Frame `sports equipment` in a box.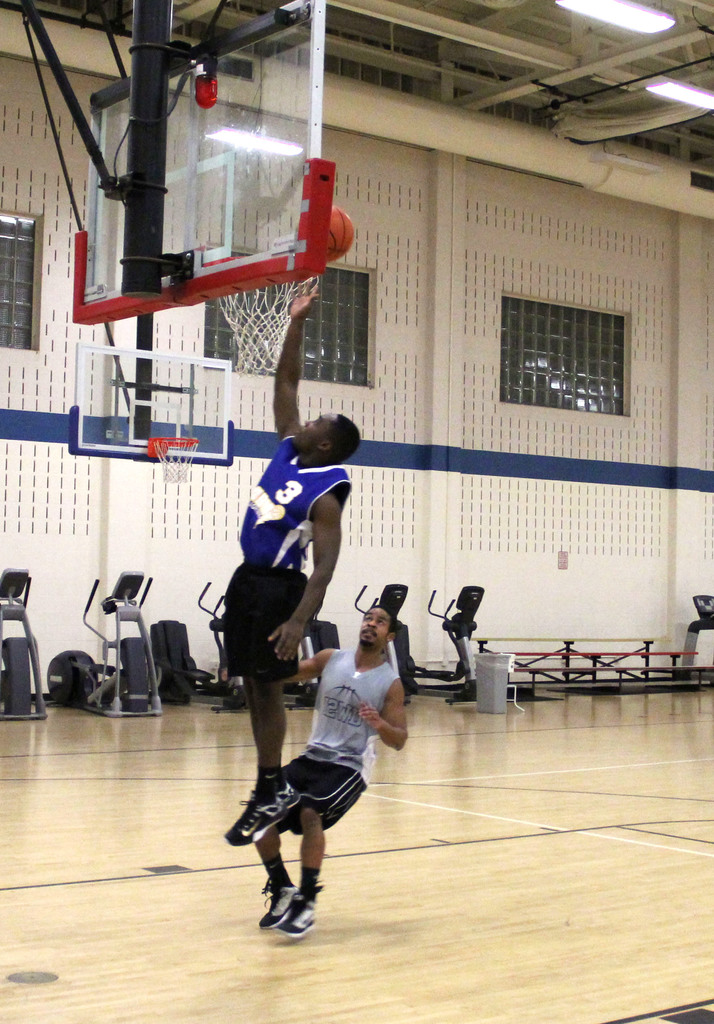
pyautogui.locateOnScreen(219, 281, 319, 378).
